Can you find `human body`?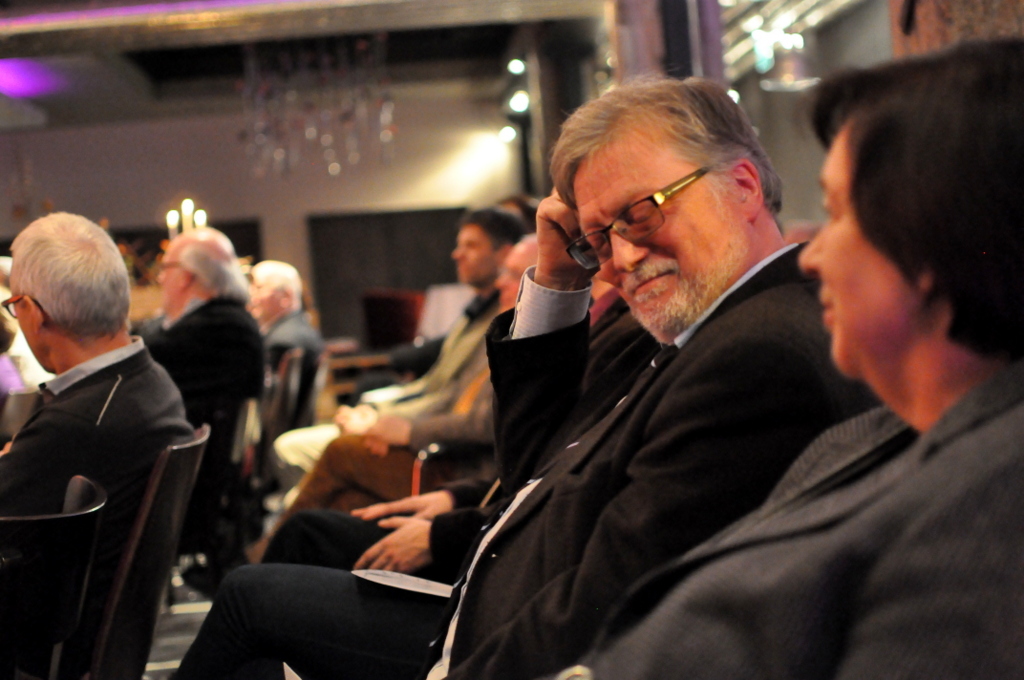
Yes, bounding box: [x1=0, y1=329, x2=214, y2=679].
